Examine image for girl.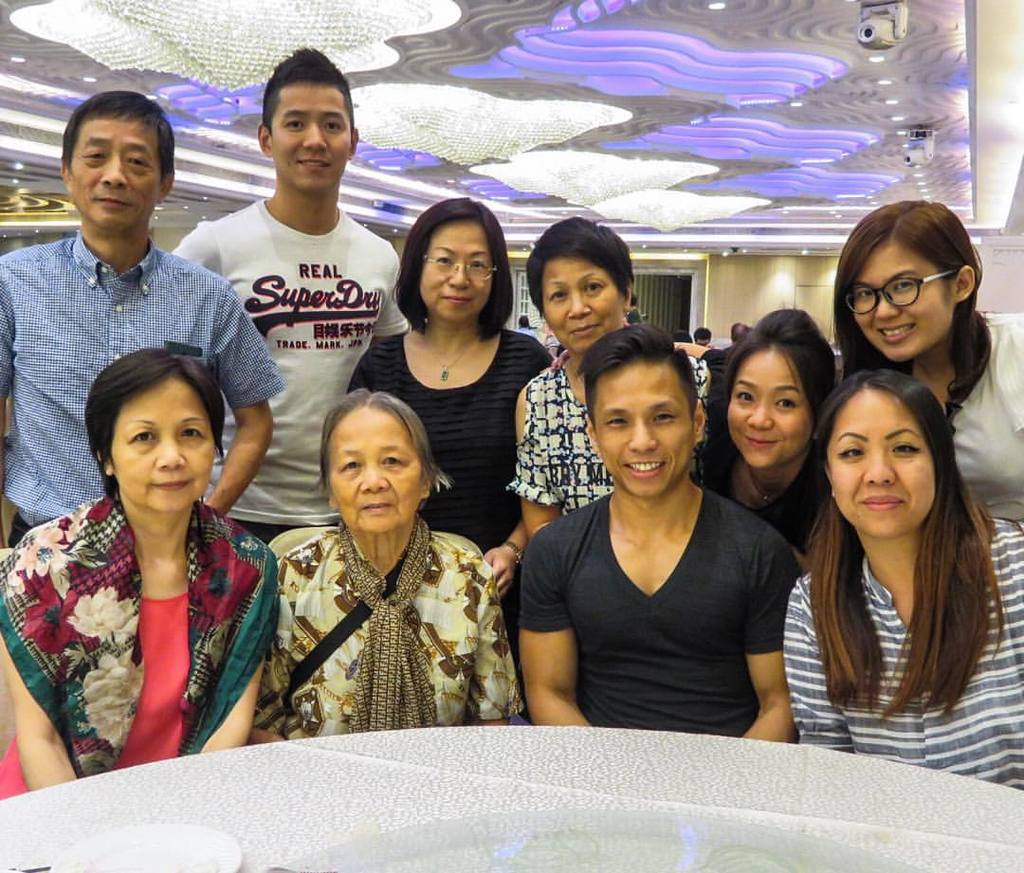
Examination result: 780/370/1023/788.
